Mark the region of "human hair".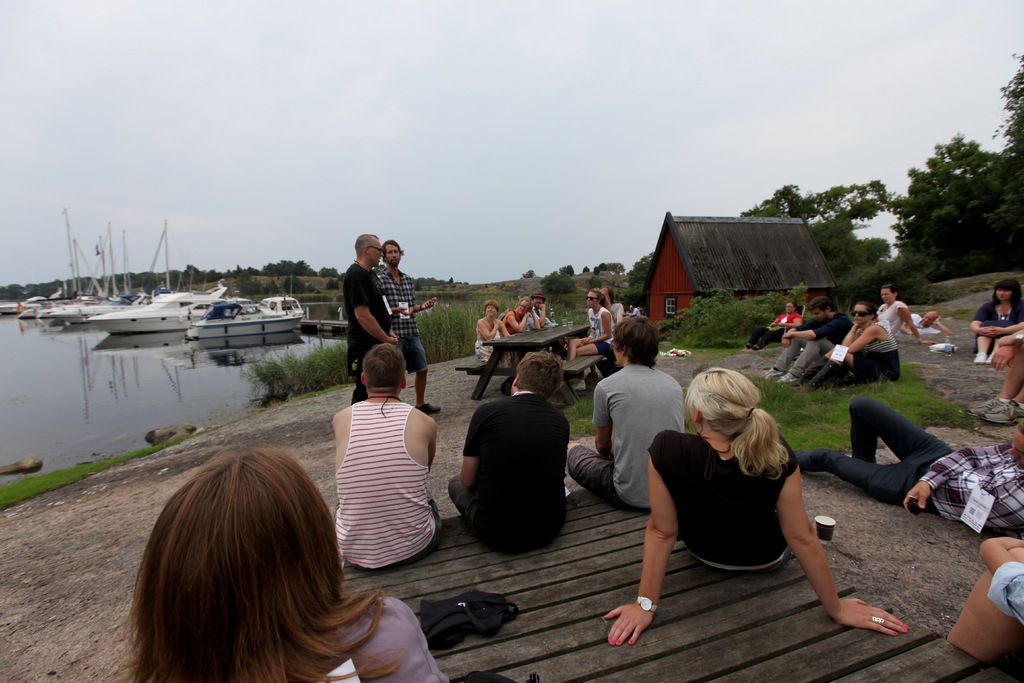
Region: [left=857, top=299, right=878, bottom=323].
